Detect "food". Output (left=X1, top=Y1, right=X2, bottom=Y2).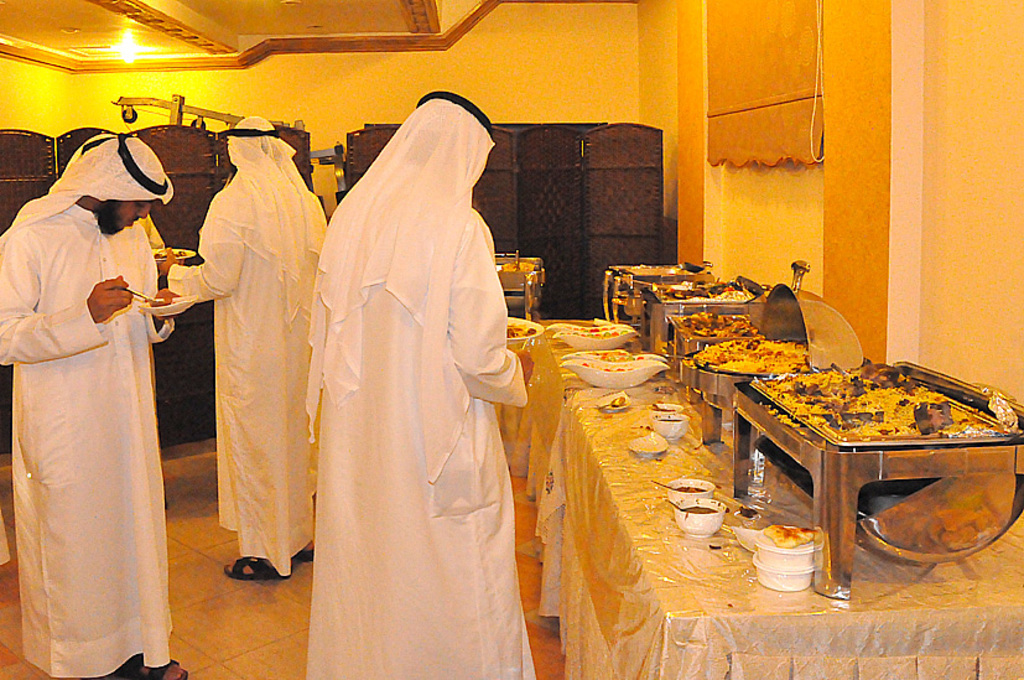
(left=650, top=401, right=676, bottom=414).
